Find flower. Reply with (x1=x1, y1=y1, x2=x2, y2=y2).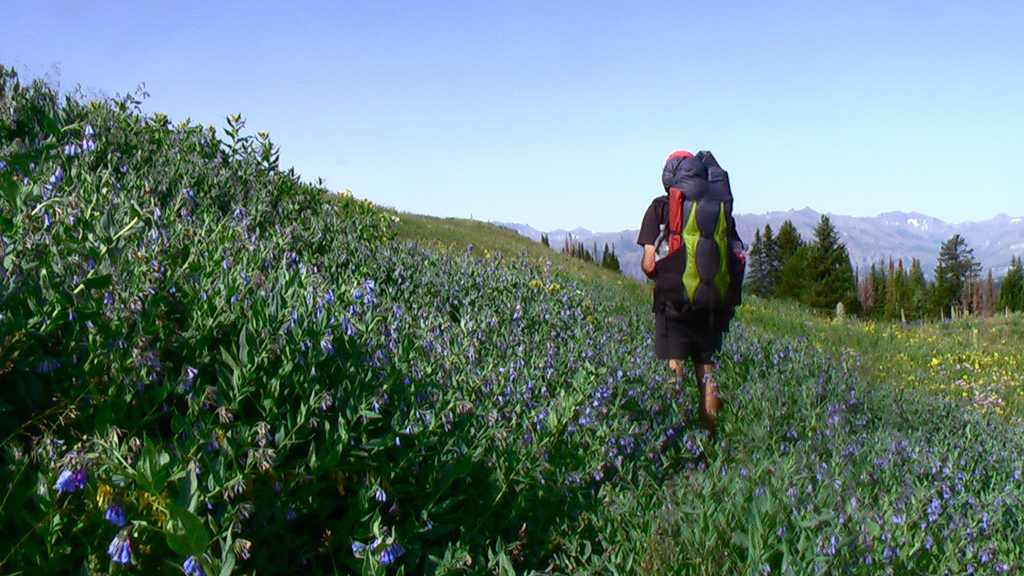
(x1=534, y1=410, x2=546, y2=423).
